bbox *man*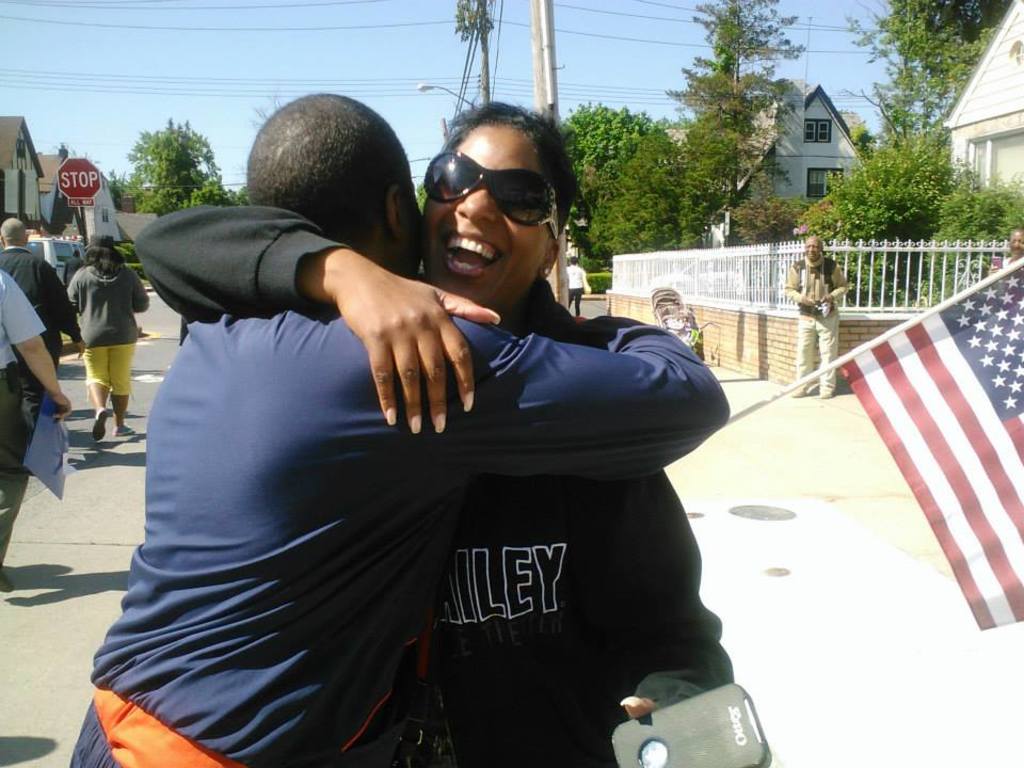
box(64, 94, 731, 767)
